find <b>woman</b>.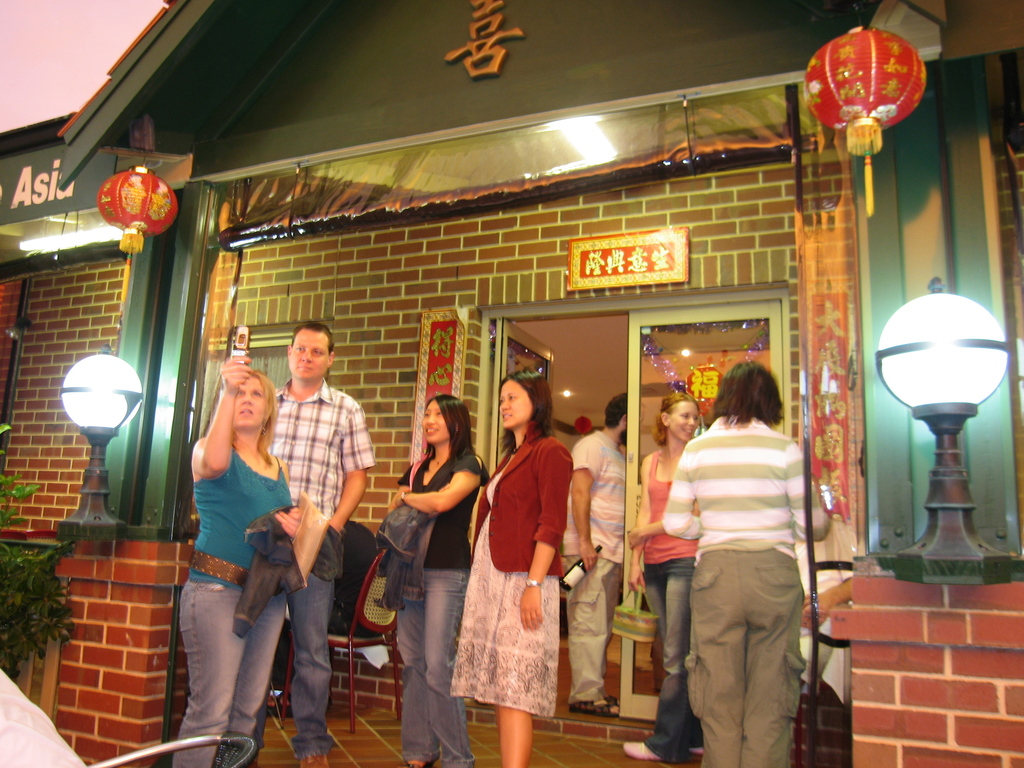
172/352/316/767.
